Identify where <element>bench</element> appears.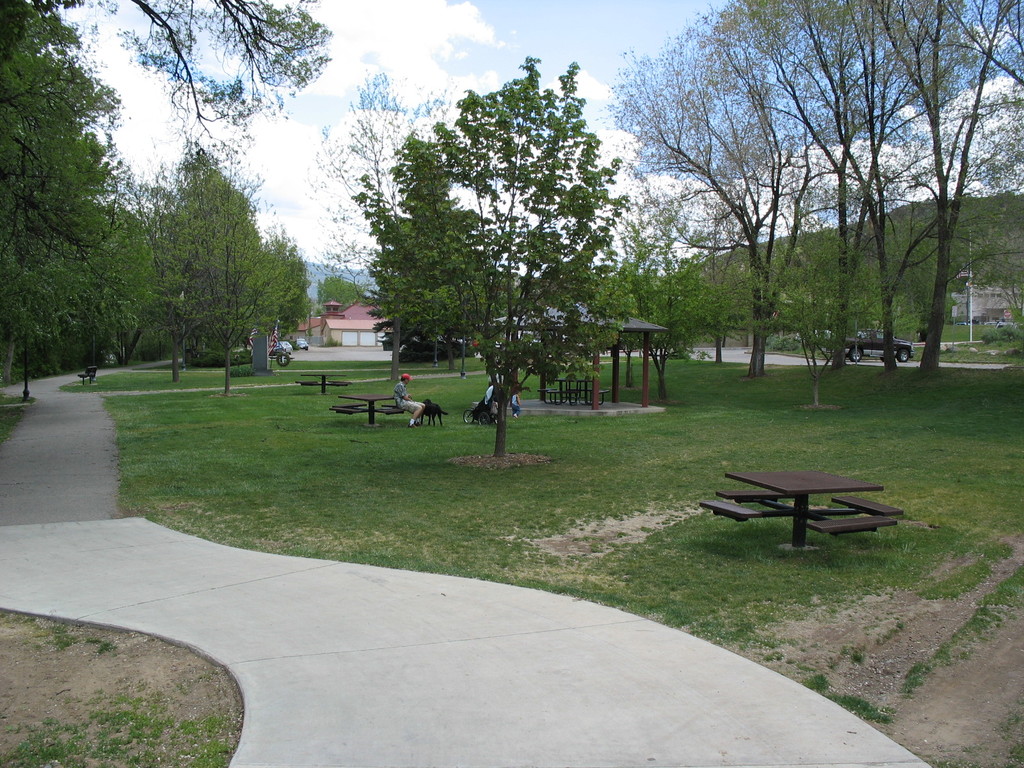
Appears at rect(296, 373, 350, 392).
